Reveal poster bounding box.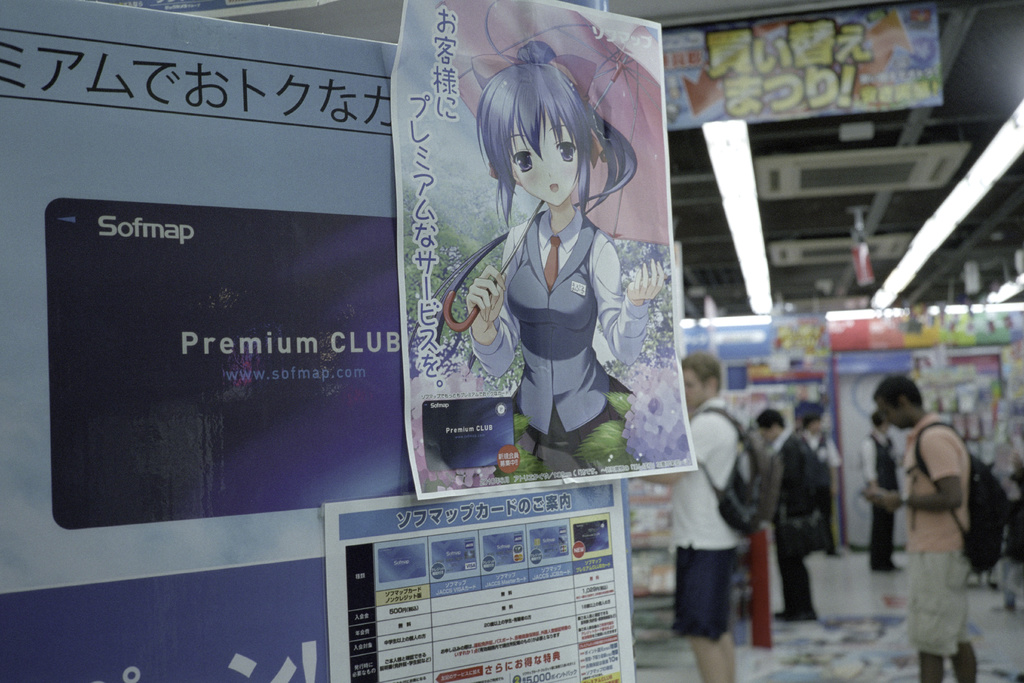
Revealed: detection(0, 0, 396, 682).
